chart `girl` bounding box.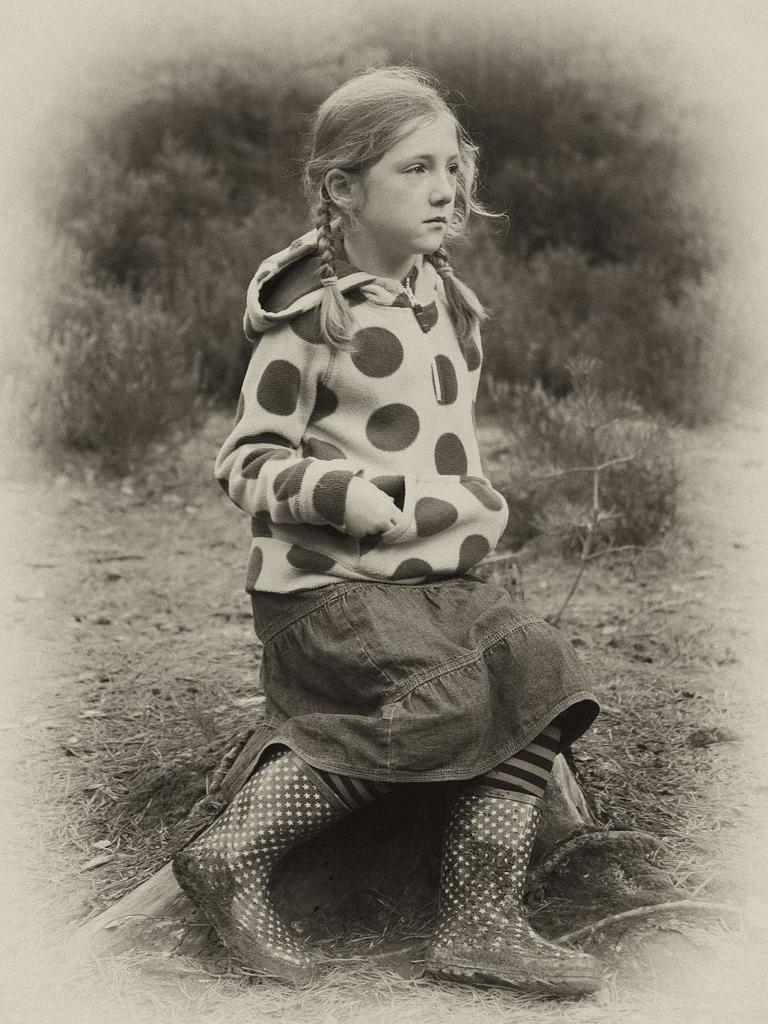
Charted: rect(152, 56, 608, 999).
